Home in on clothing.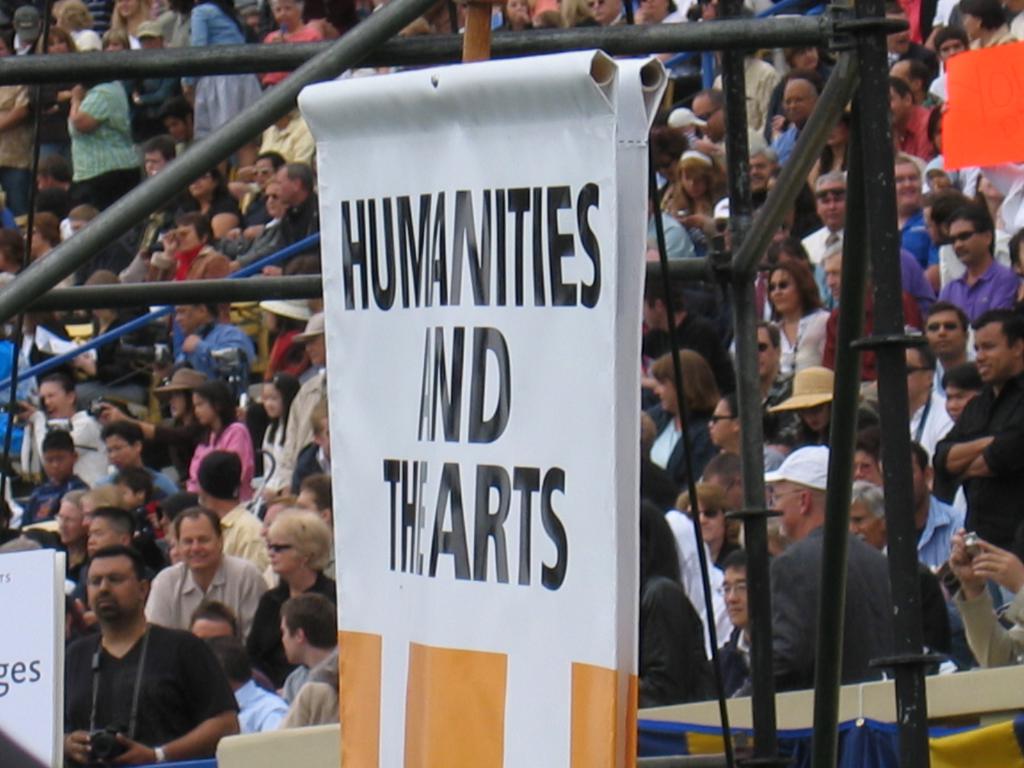
Homed in at (x1=173, y1=323, x2=257, y2=392).
